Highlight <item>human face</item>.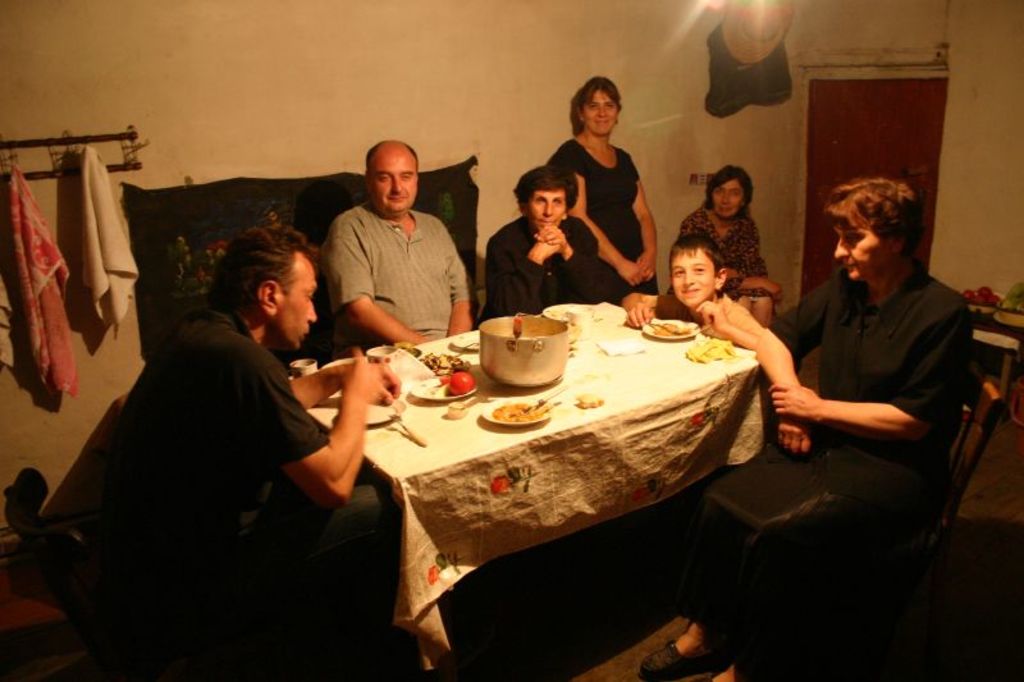
Highlighted region: 370, 152, 417, 211.
